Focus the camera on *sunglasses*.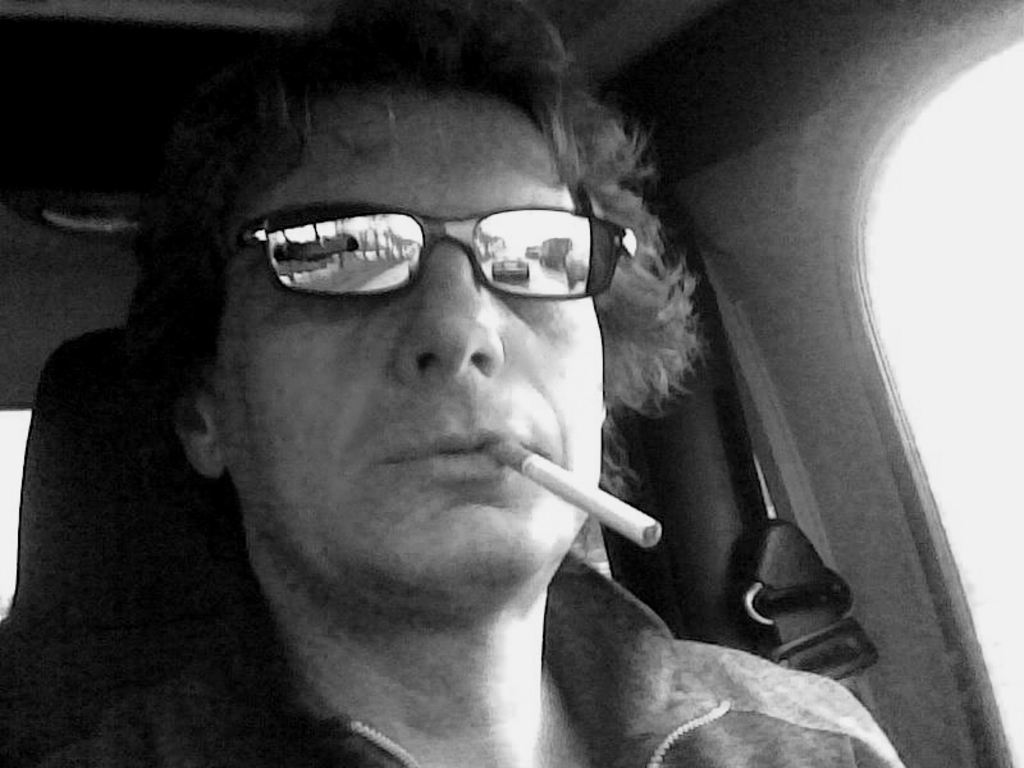
Focus region: locate(228, 196, 636, 296).
